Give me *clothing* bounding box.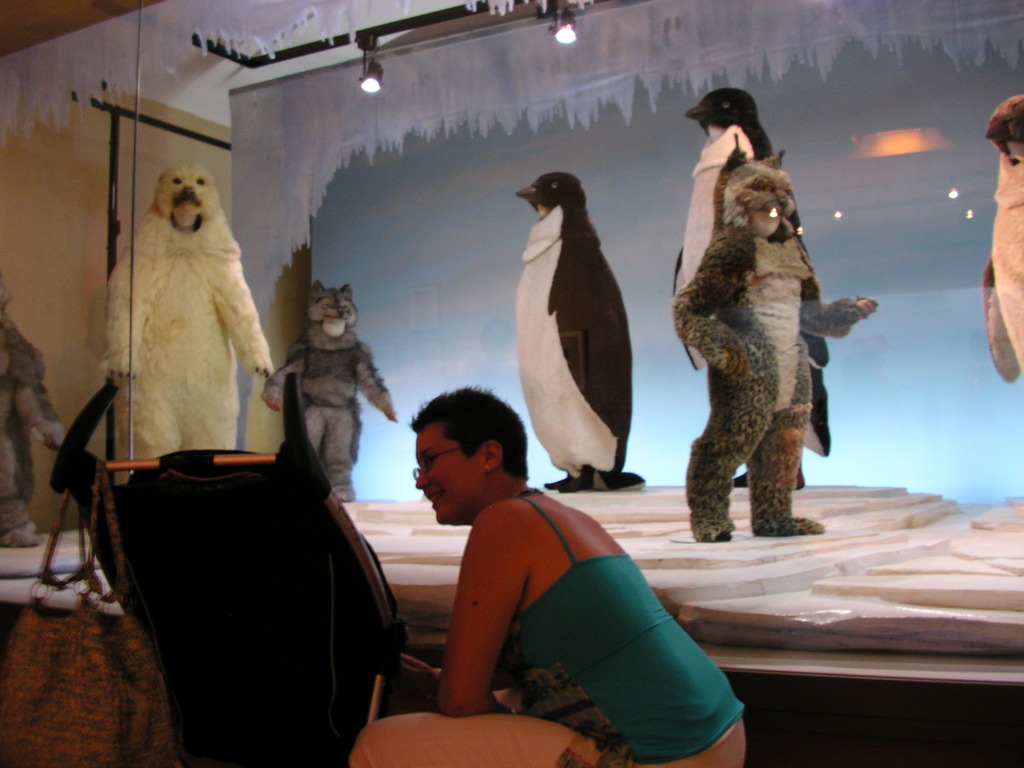
x1=669 y1=127 x2=865 y2=551.
